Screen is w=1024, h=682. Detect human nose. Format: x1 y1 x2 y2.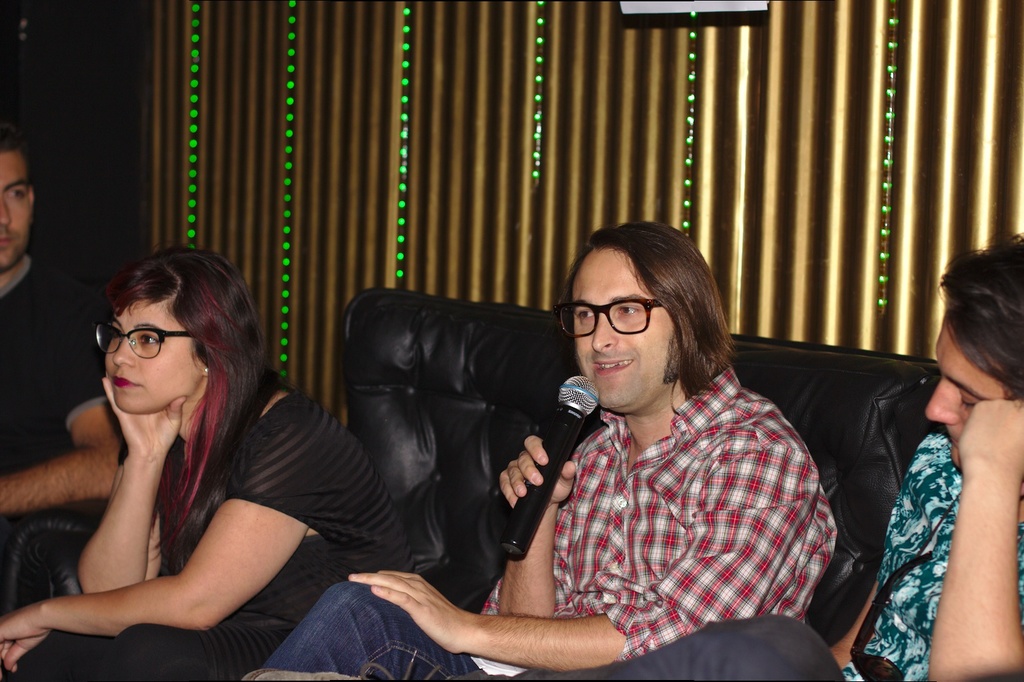
2 196 11 225.
